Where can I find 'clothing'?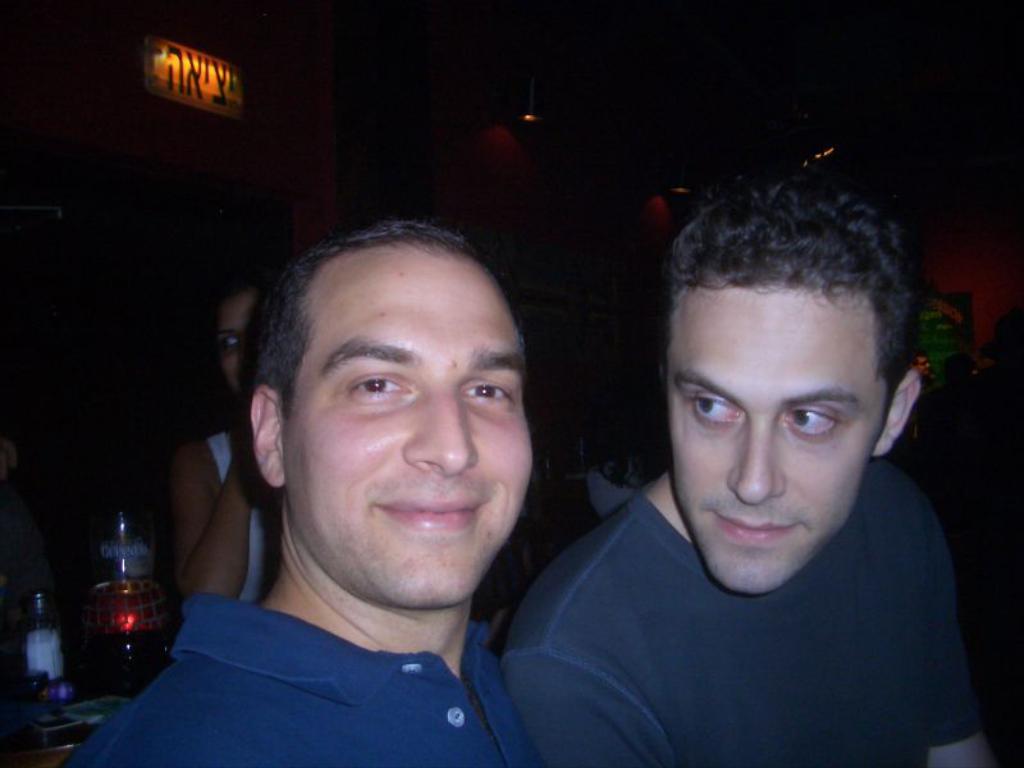
You can find it at [left=504, top=465, right=978, bottom=767].
